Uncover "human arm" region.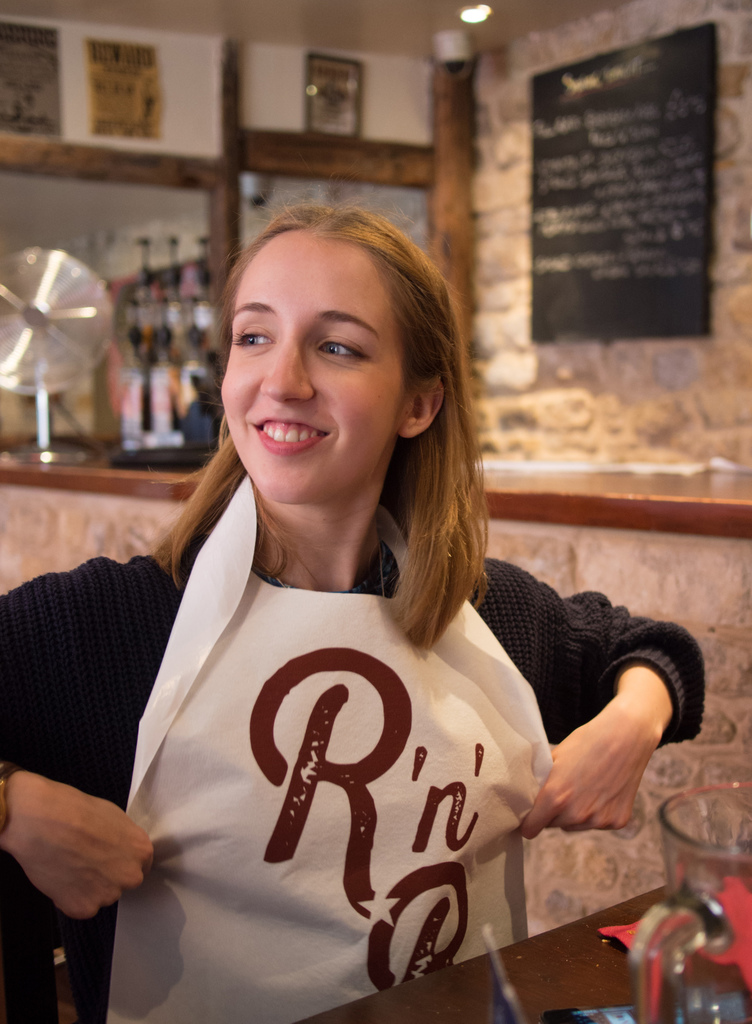
Uncovered: locate(501, 567, 696, 836).
